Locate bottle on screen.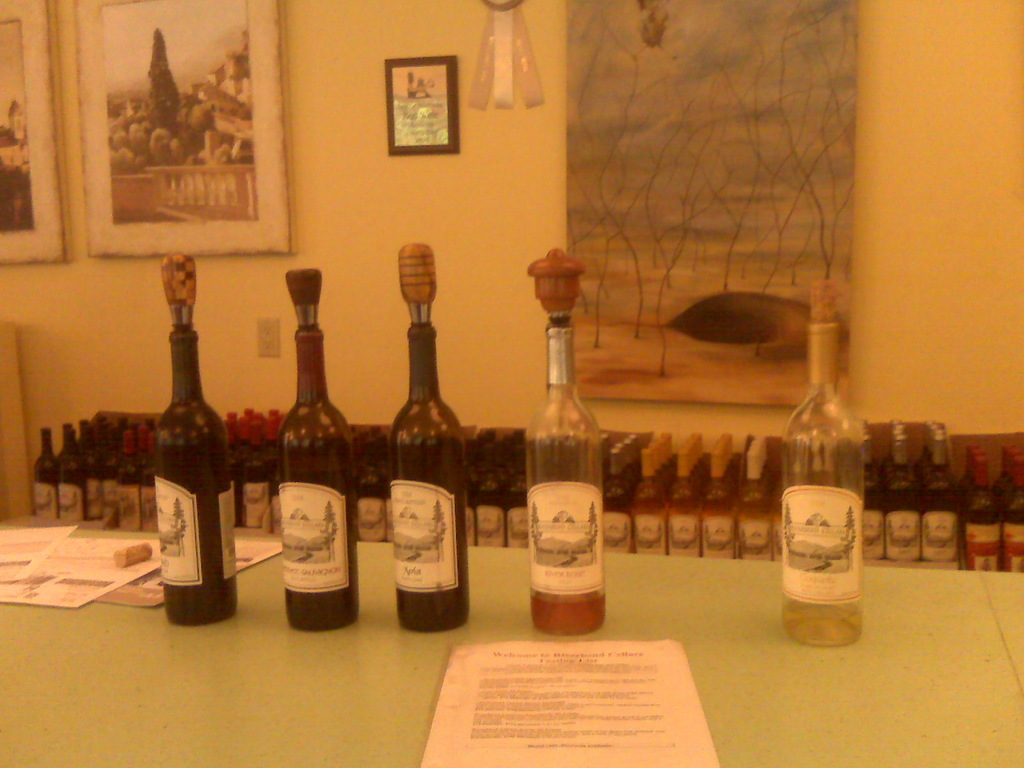
On screen at l=529, t=246, r=604, b=639.
